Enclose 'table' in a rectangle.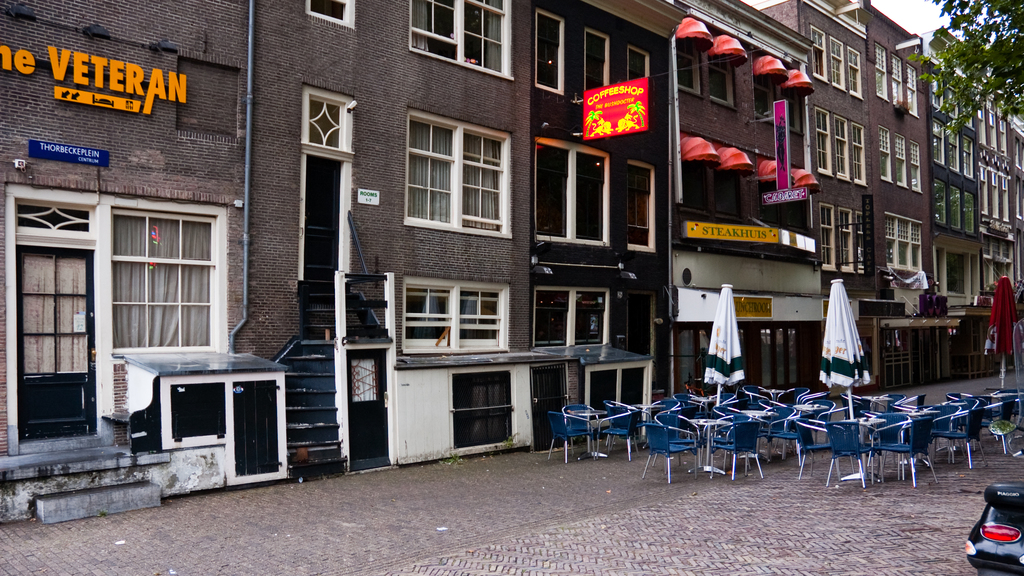
pyautogui.locateOnScreen(690, 418, 730, 474).
